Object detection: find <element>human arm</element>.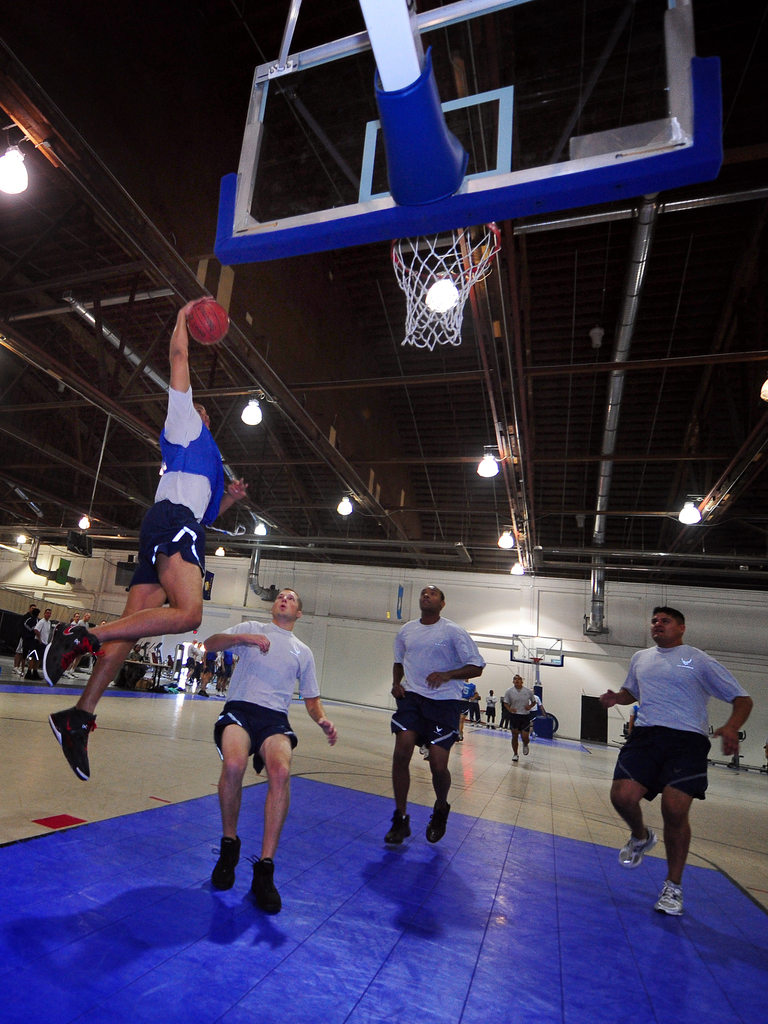
<region>184, 618, 289, 662</region>.
